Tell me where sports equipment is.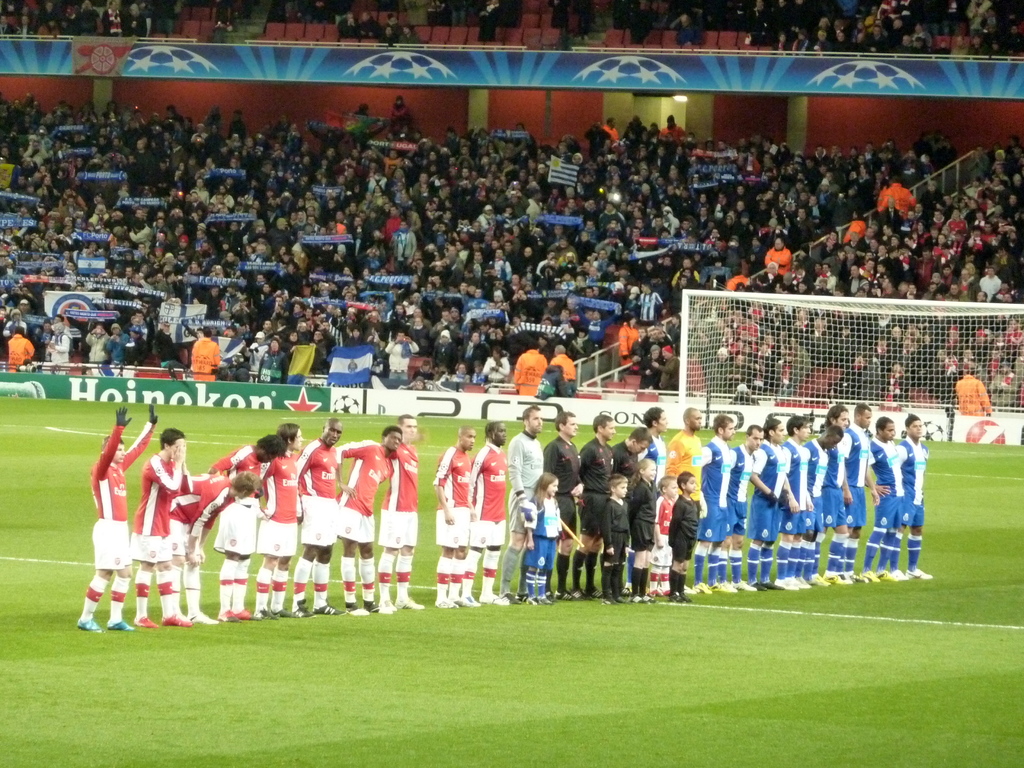
sports equipment is at BBox(476, 593, 499, 597).
